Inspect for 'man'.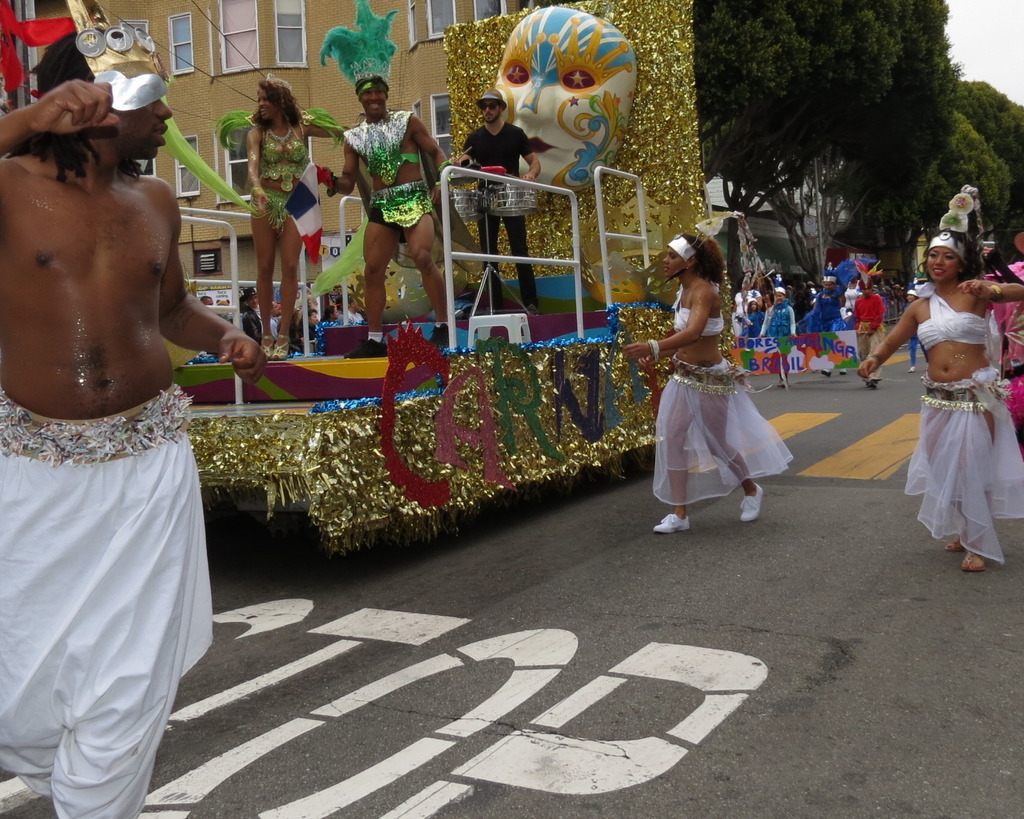
Inspection: 238/286/262/339.
